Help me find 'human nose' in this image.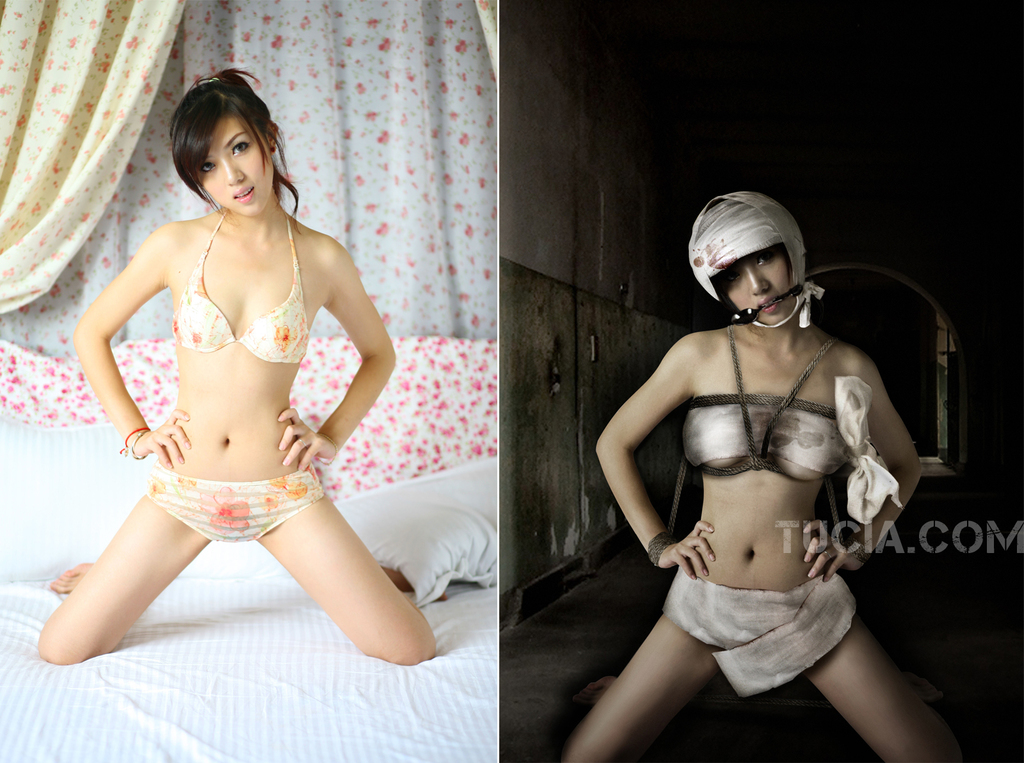
Found it: {"left": 222, "top": 159, "right": 248, "bottom": 184}.
